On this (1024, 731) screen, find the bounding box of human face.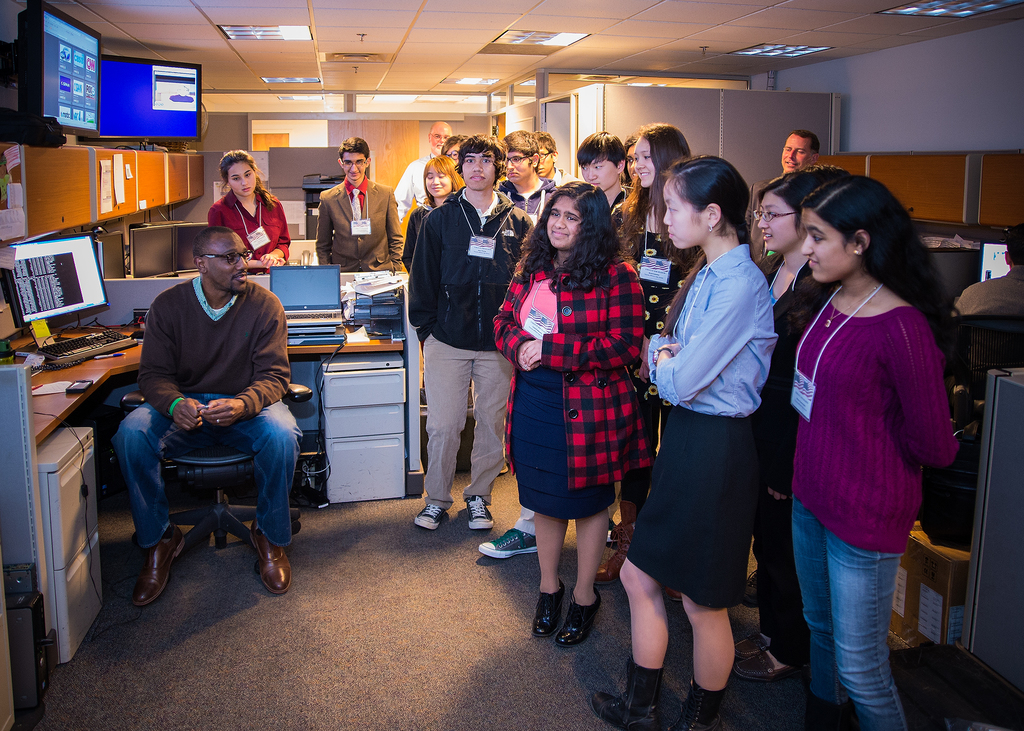
Bounding box: 506,150,531,181.
